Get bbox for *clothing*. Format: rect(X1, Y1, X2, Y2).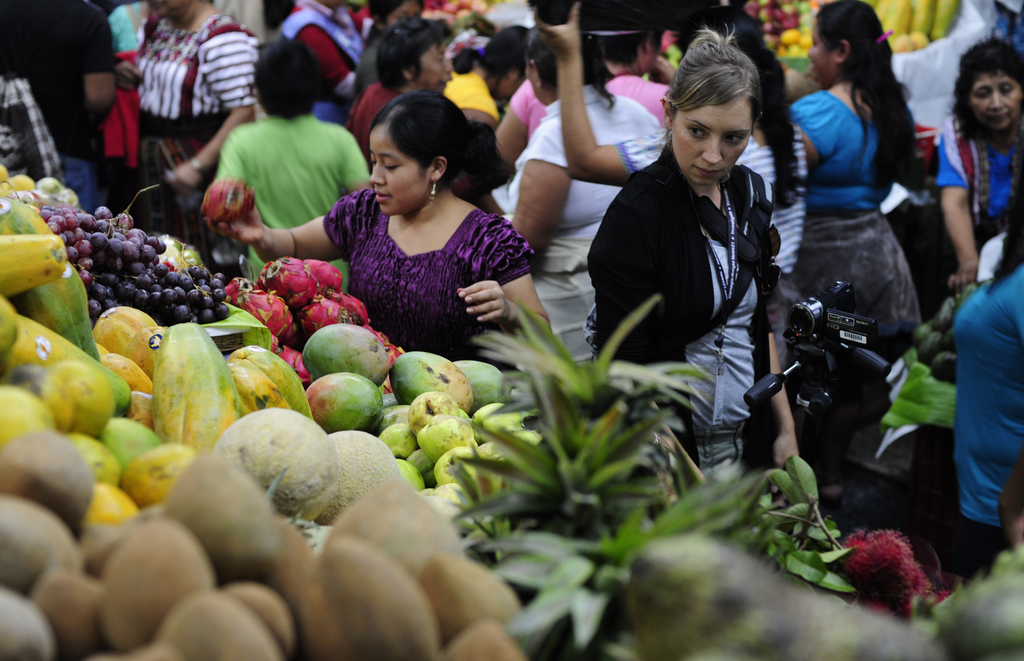
rect(586, 158, 775, 481).
